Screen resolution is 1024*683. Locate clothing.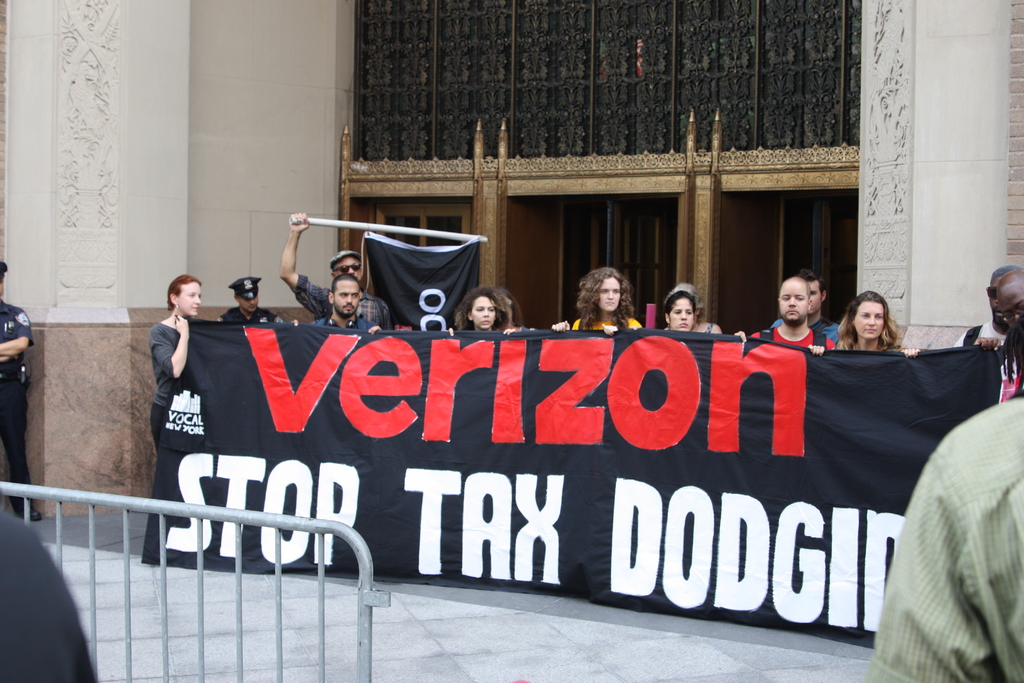
left=752, top=326, right=833, bottom=351.
